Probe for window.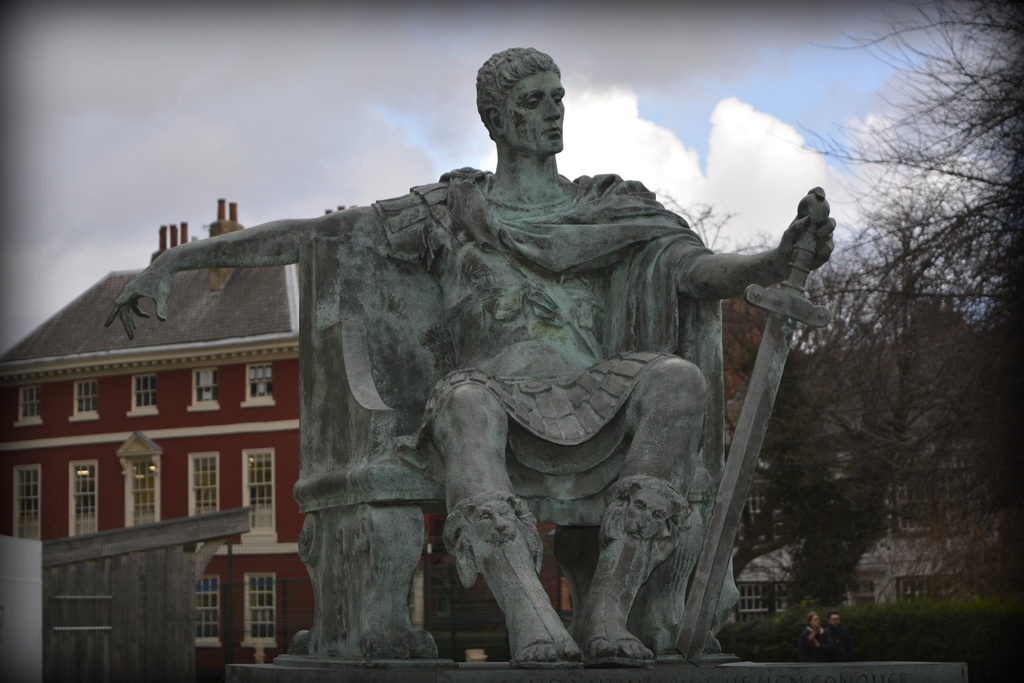
Probe result: [left=20, top=387, right=50, bottom=422].
